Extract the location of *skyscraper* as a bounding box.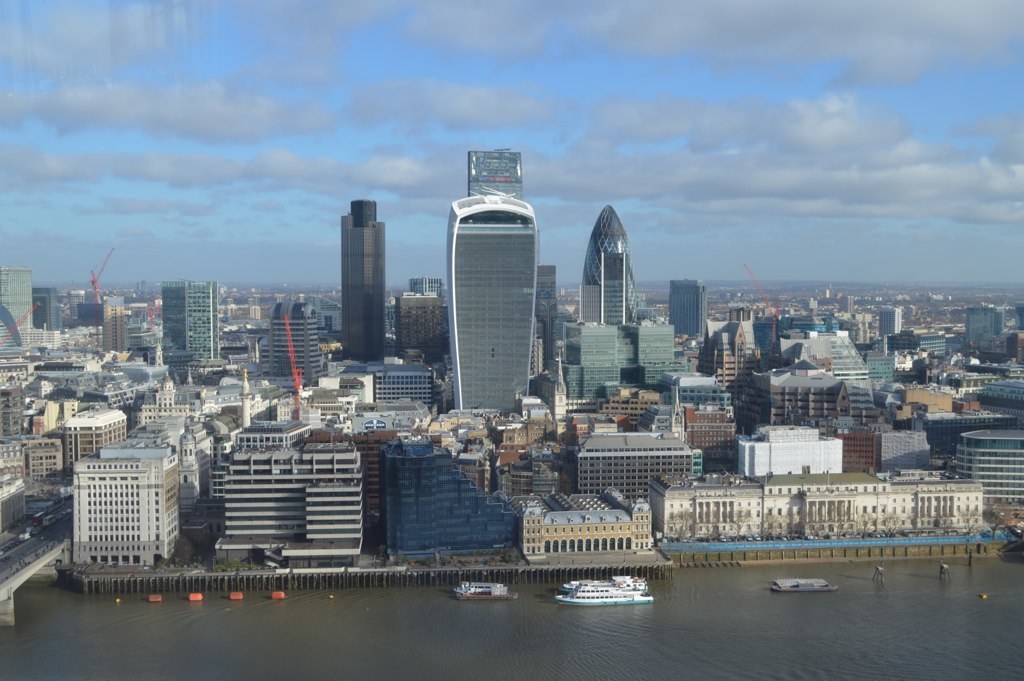
<bbox>567, 426, 700, 496</bbox>.
